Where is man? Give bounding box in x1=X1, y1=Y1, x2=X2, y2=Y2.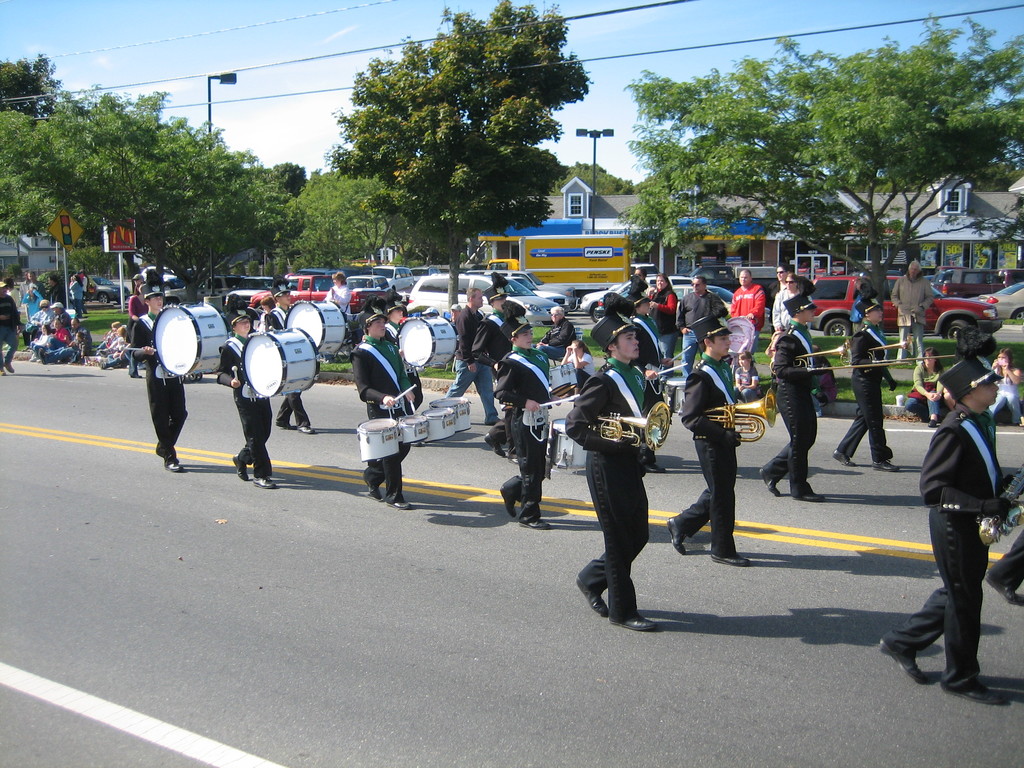
x1=28, y1=271, x2=45, y2=299.
